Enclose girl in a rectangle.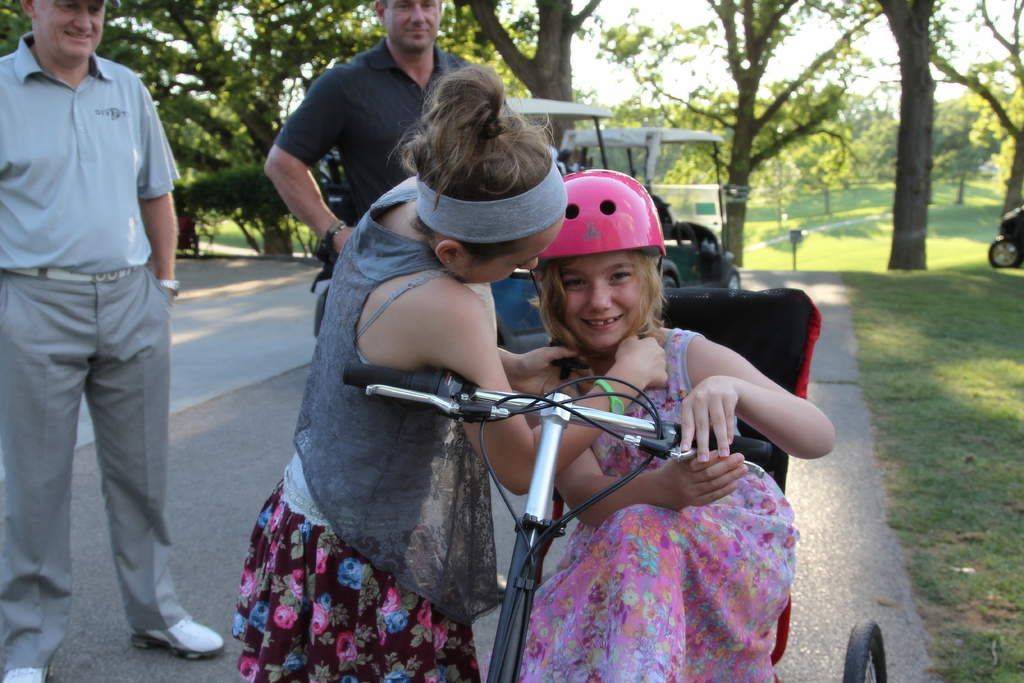
x1=230 y1=58 x2=671 y2=682.
